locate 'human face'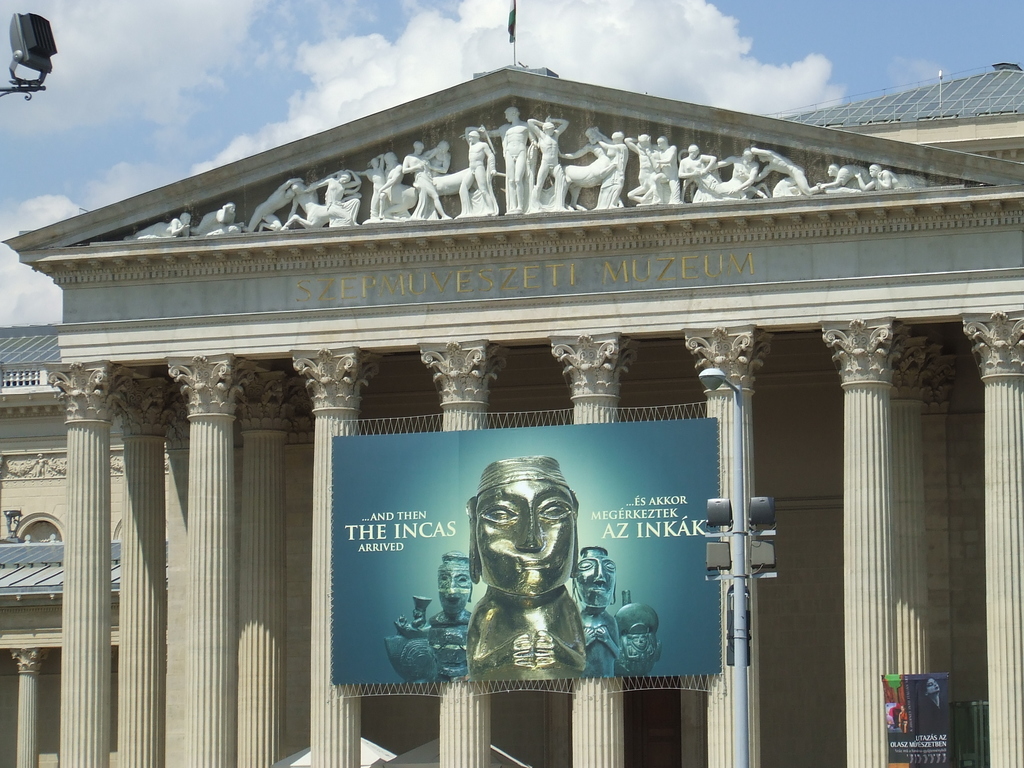
<bbox>478, 477, 575, 593</bbox>
